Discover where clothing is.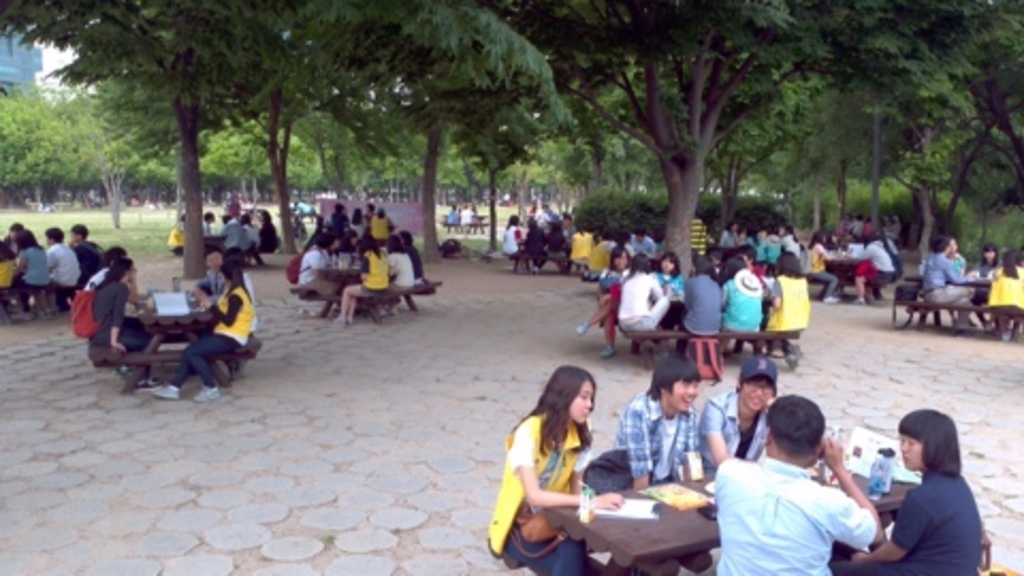
Discovered at rect(858, 230, 900, 299).
